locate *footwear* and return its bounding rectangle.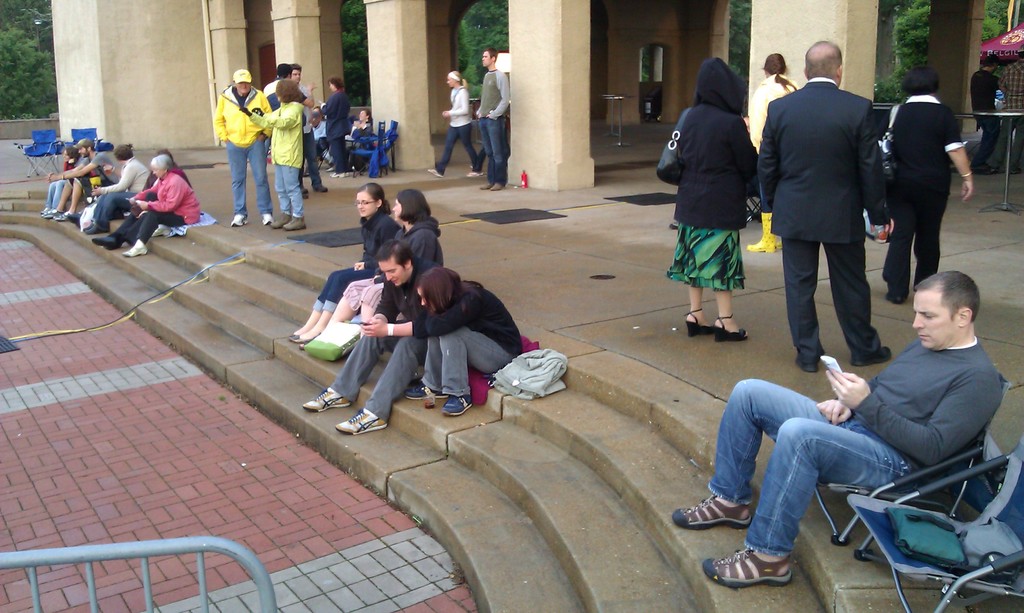
left=476, top=176, right=496, bottom=191.
